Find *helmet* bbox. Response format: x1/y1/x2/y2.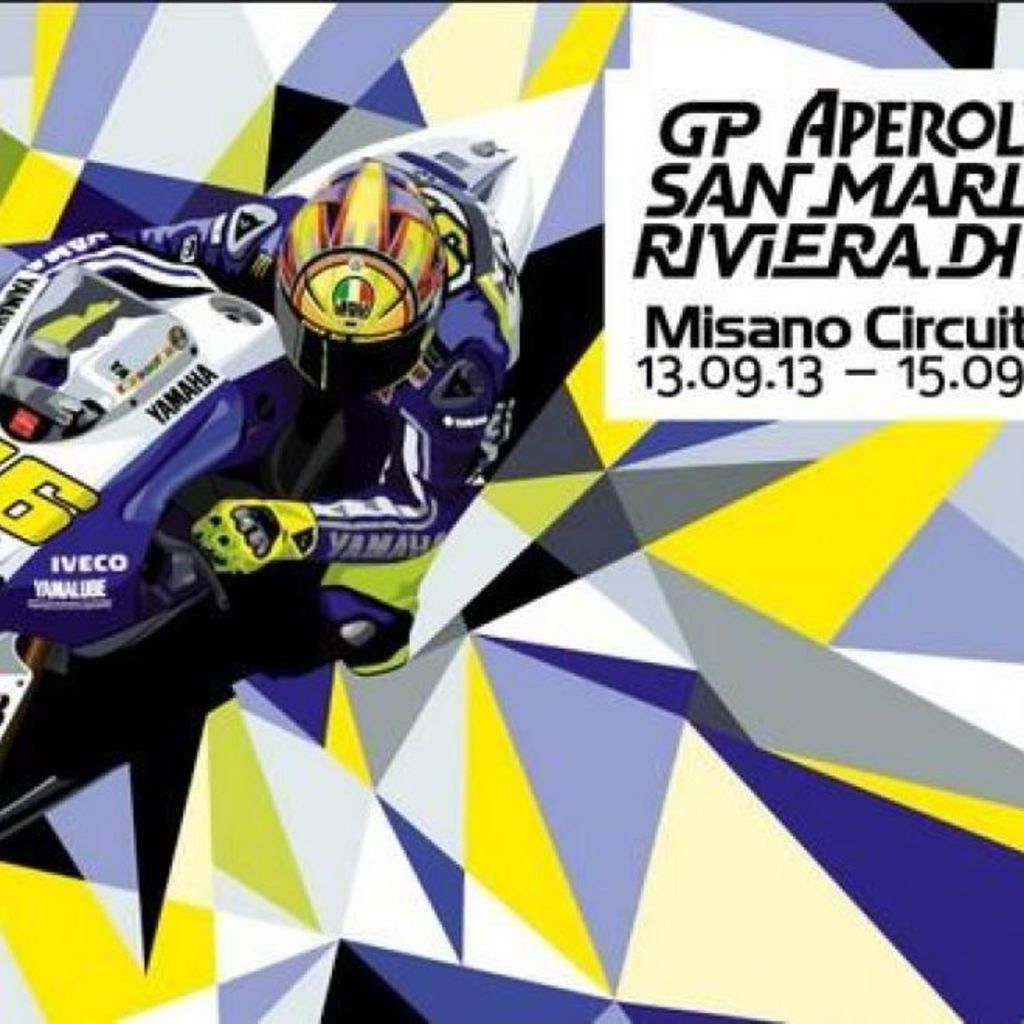
256/175/469/444.
